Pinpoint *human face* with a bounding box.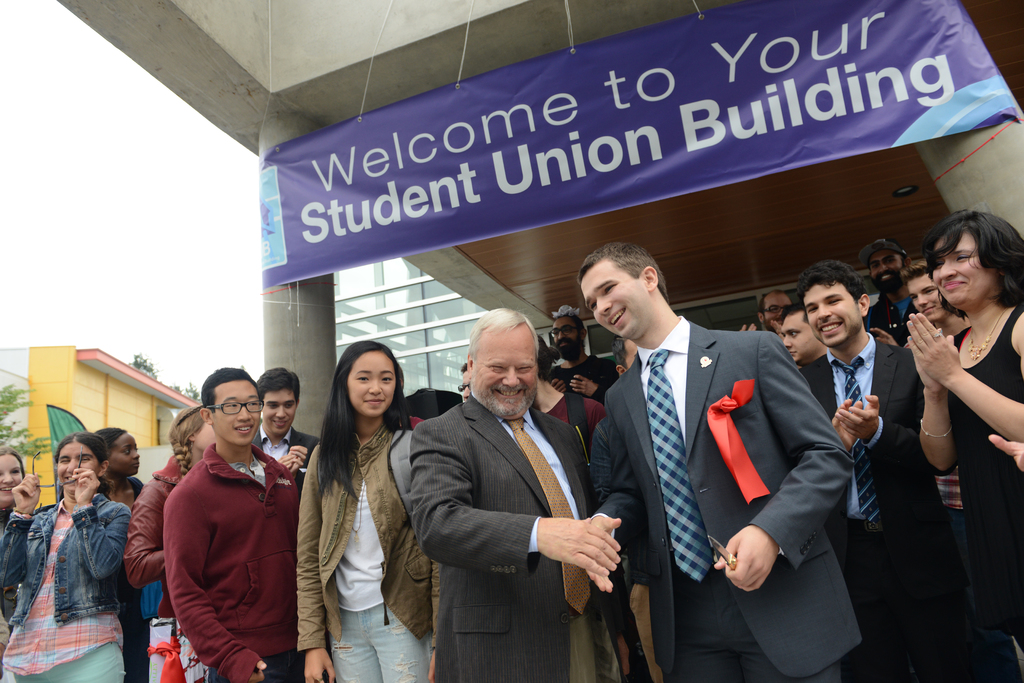
box=[586, 275, 652, 342].
